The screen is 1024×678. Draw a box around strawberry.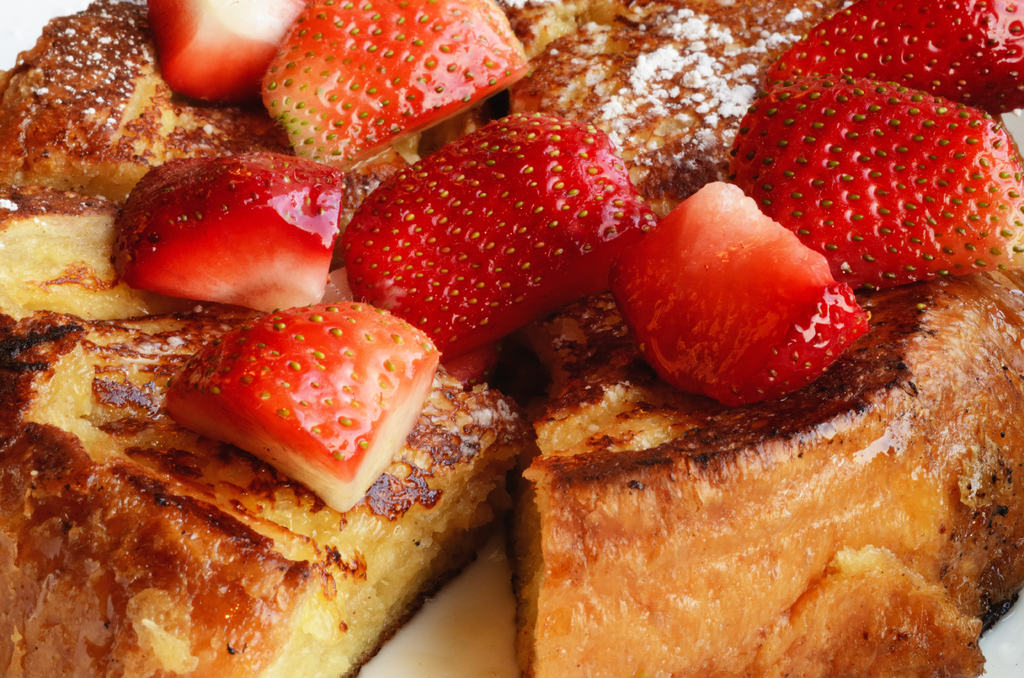
{"left": 108, "top": 151, "right": 344, "bottom": 310}.
